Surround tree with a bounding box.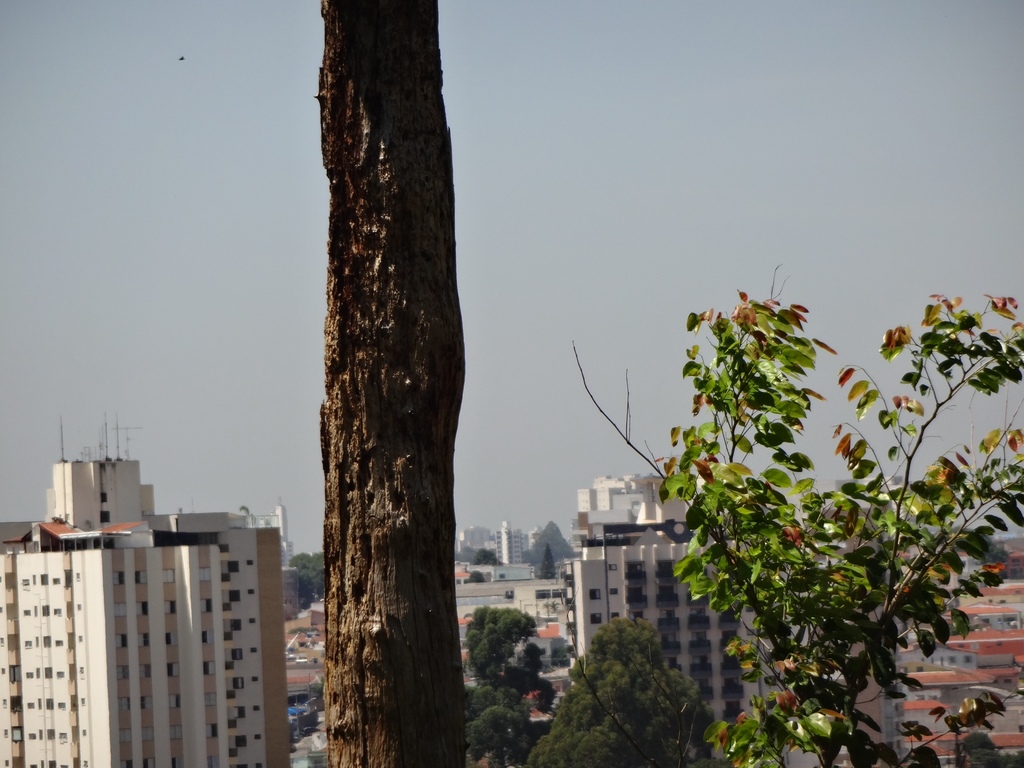
BBox(286, 548, 324, 606).
